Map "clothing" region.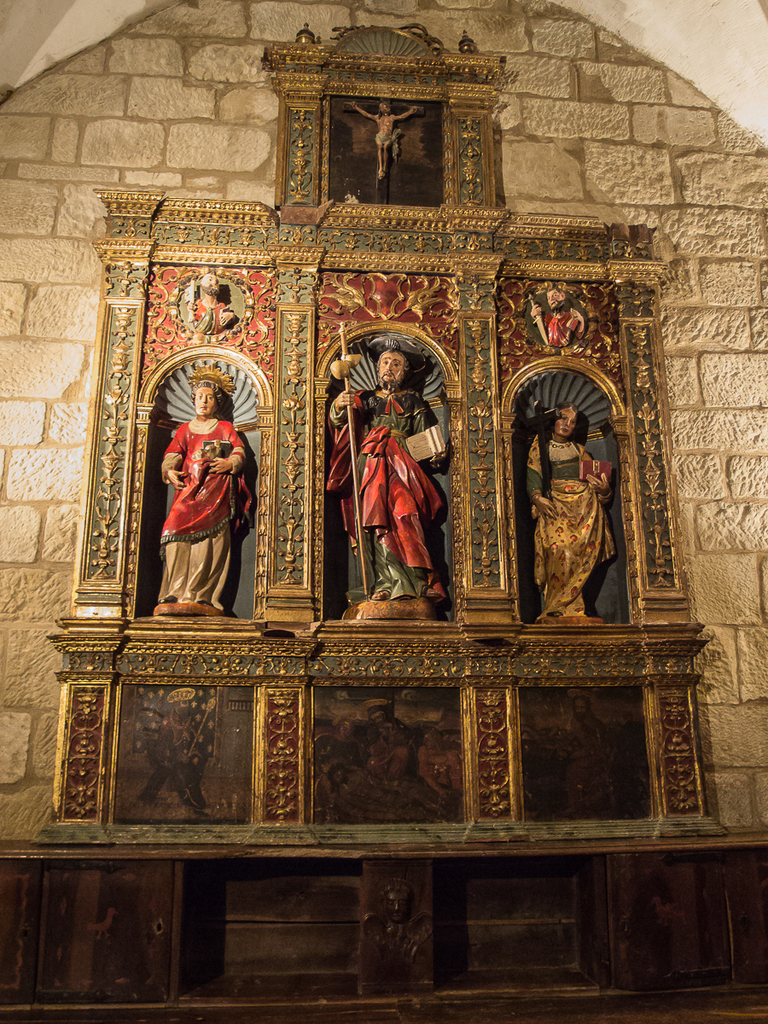
Mapped to x1=529 y1=436 x2=614 y2=613.
